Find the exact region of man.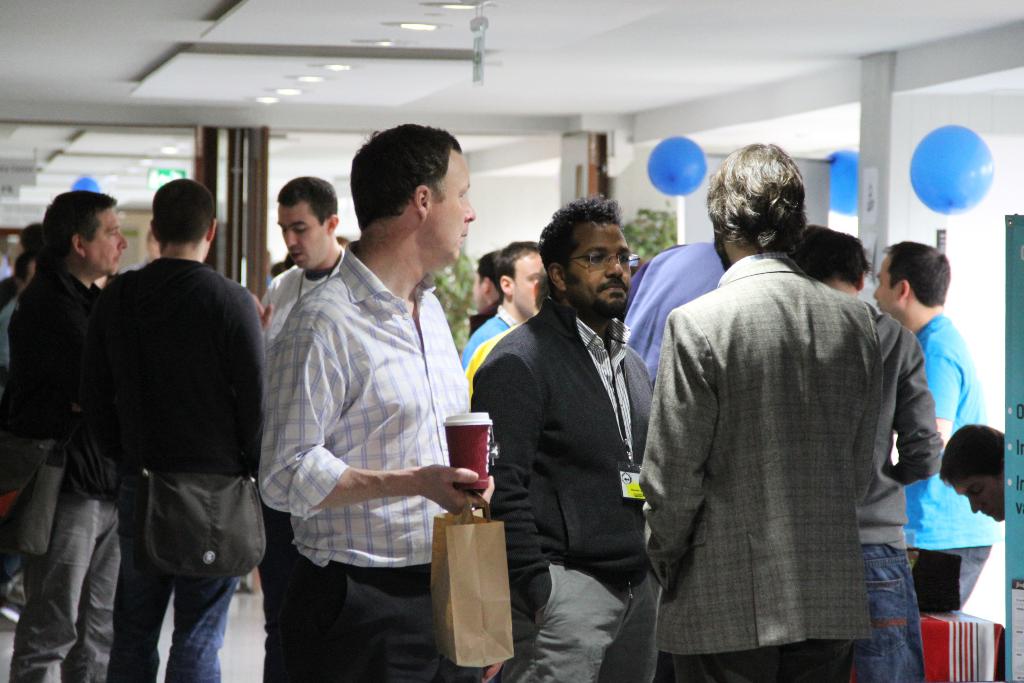
Exact region: {"left": 787, "top": 226, "right": 945, "bottom": 682}.
